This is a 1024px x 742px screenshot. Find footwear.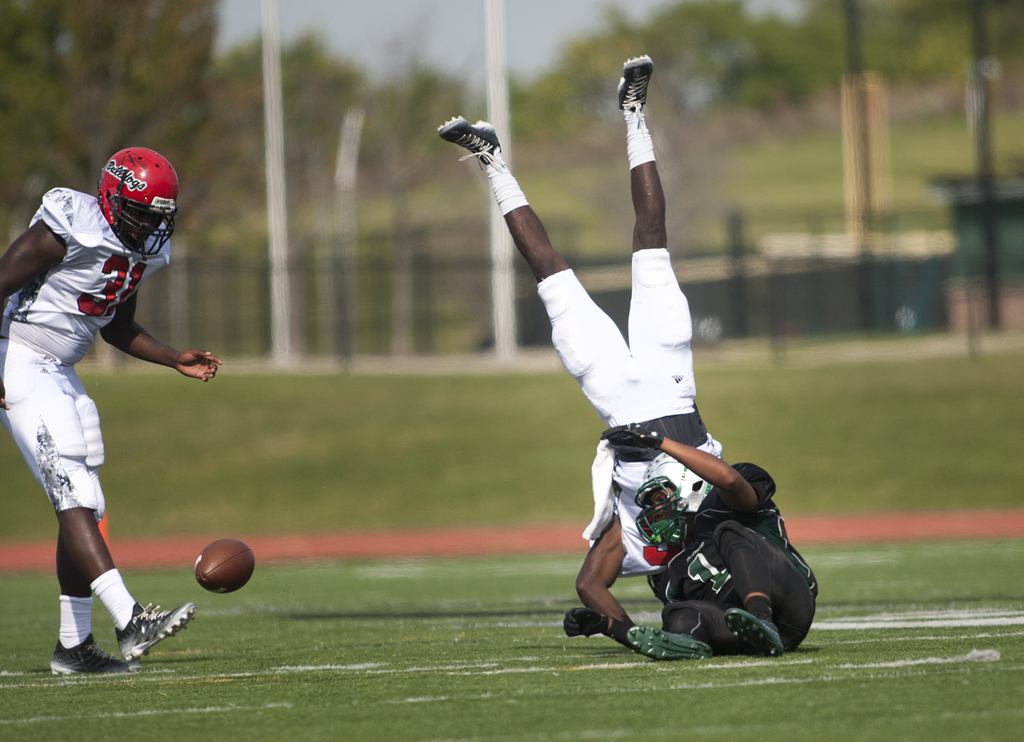
Bounding box: left=113, top=602, right=197, bottom=672.
